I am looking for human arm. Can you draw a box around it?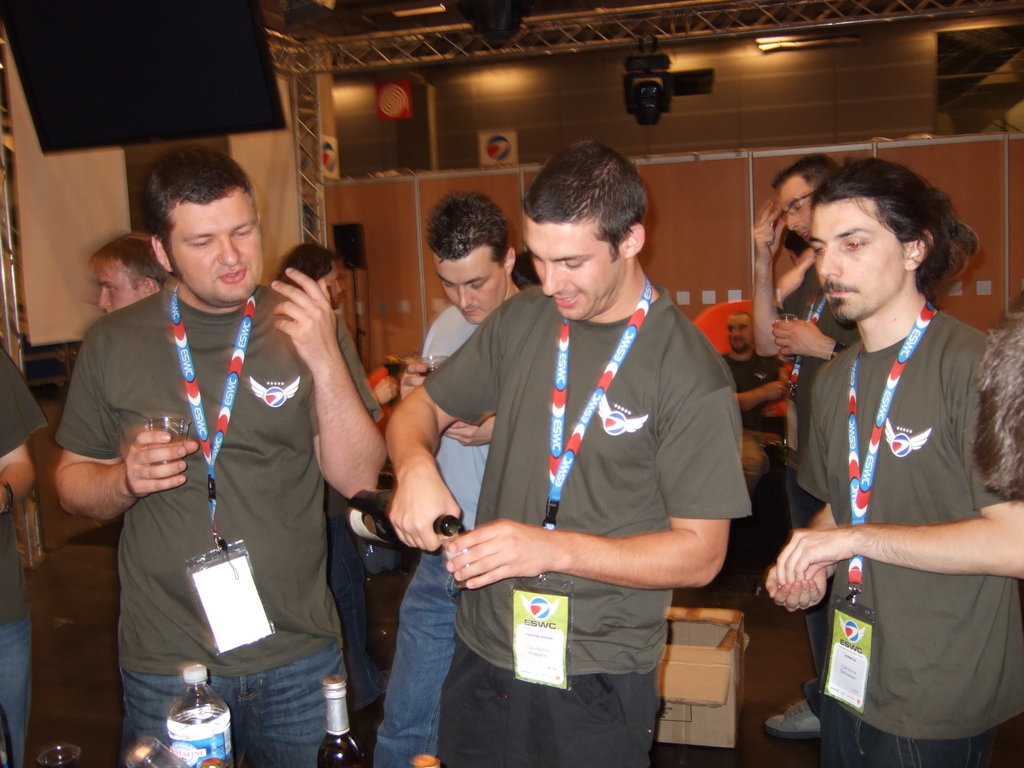
Sure, the bounding box is pyautogui.locateOnScreen(352, 359, 468, 596).
